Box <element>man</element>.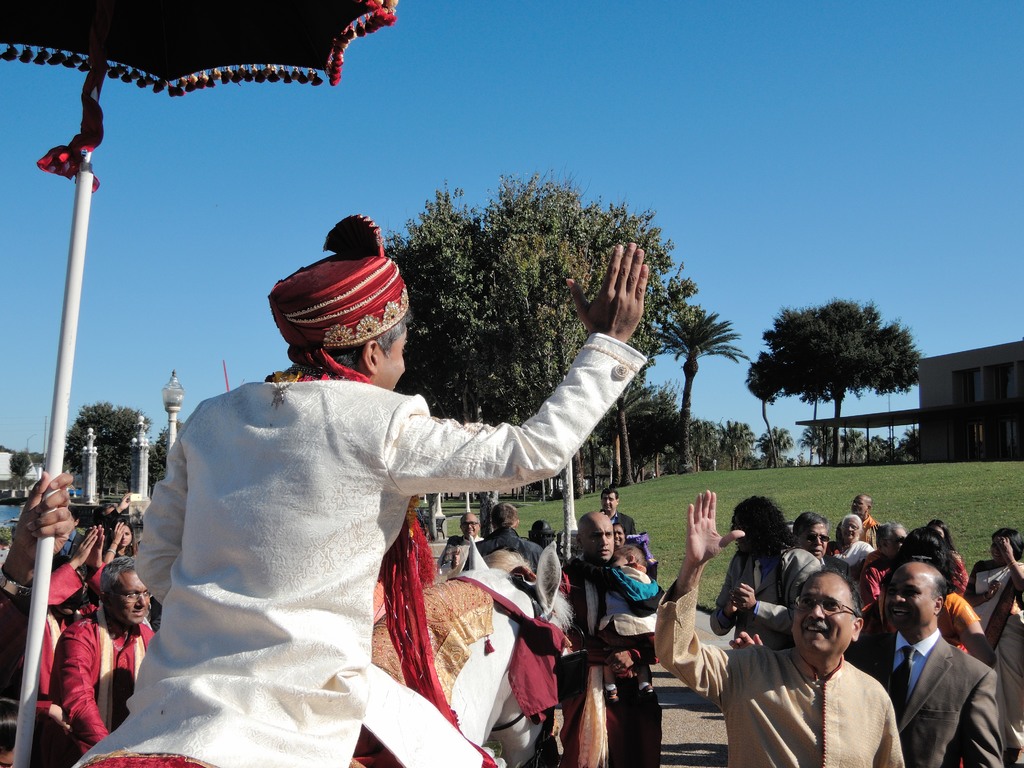
region(871, 554, 1003, 767).
